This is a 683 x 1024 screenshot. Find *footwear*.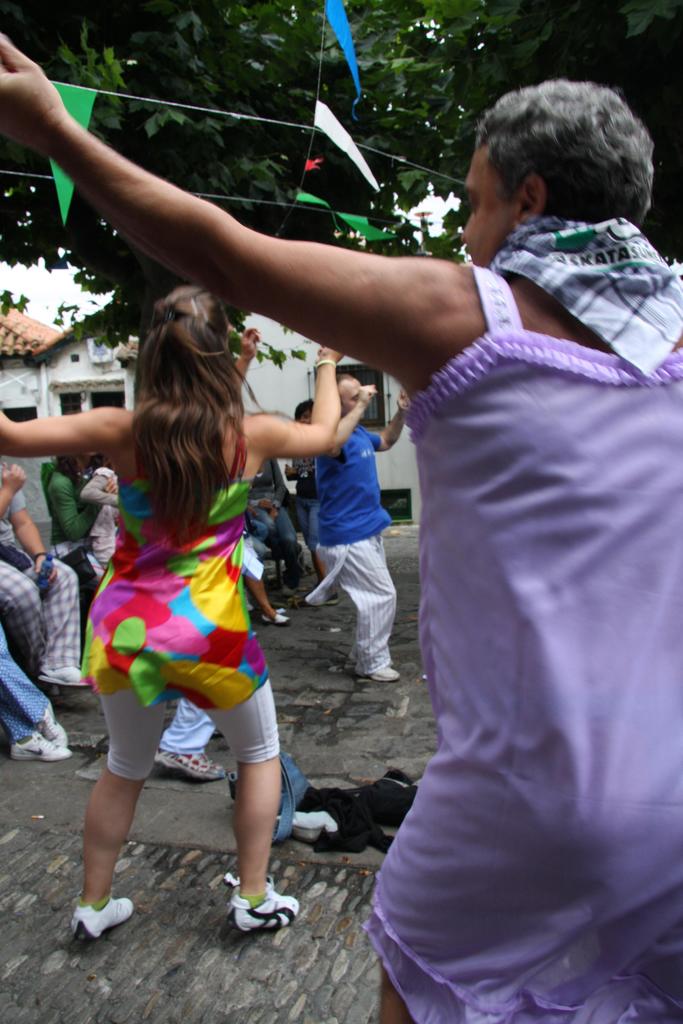
Bounding box: [38, 698, 66, 749].
